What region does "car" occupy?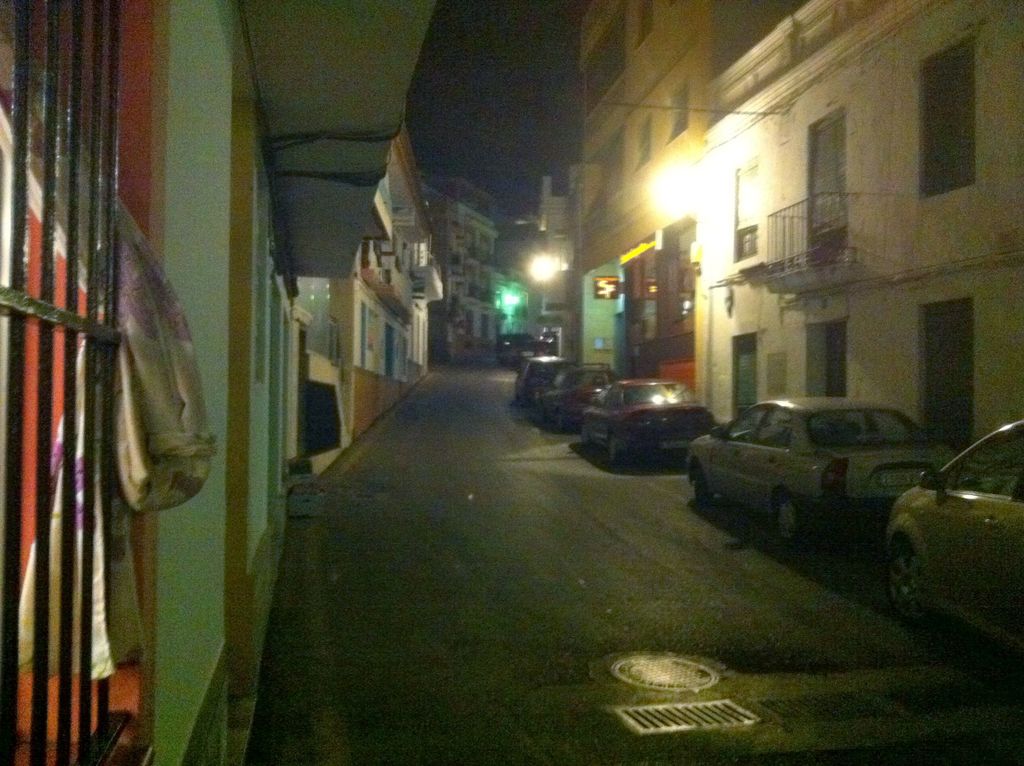
<box>576,378,714,465</box>.
